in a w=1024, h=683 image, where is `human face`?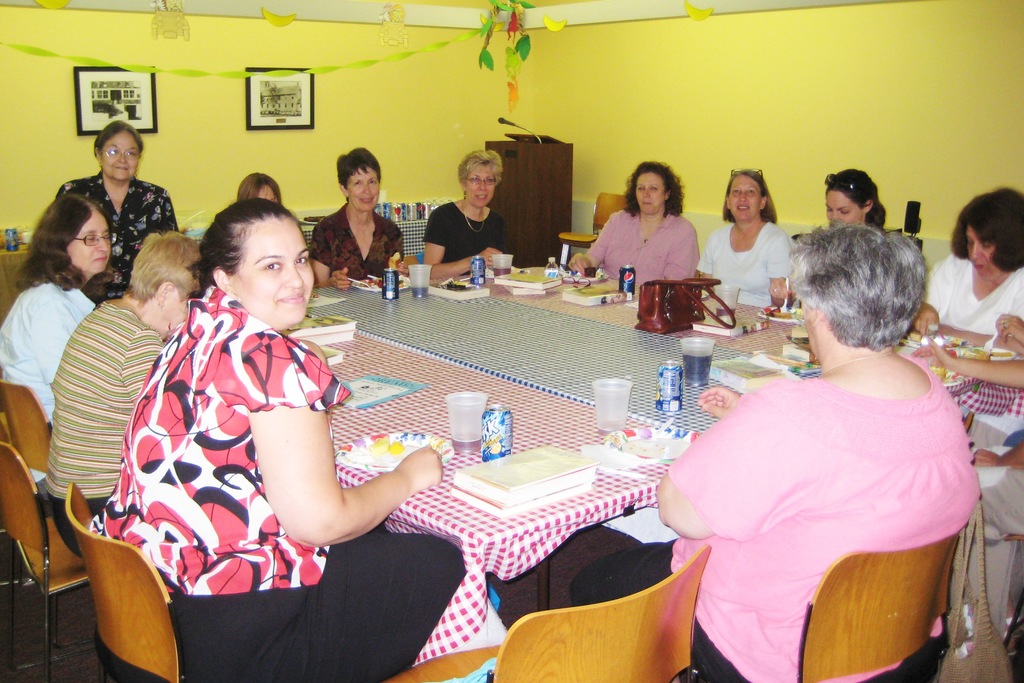
[465,165,495,205].
